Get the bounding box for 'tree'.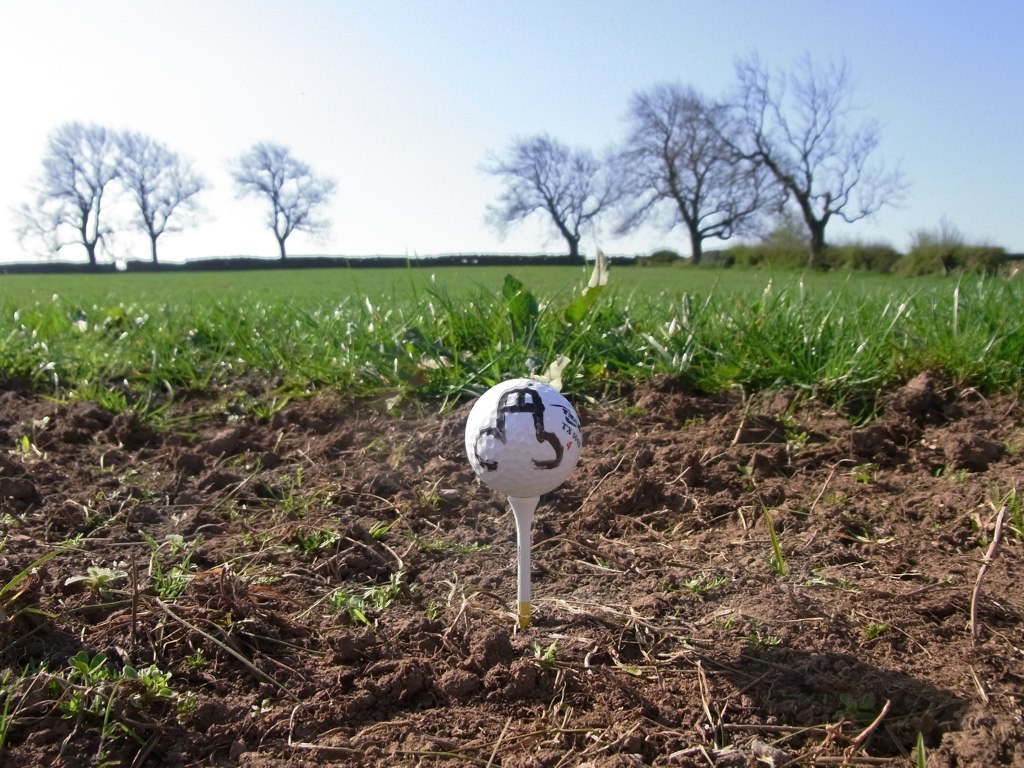
<region>597, 82, 771, 264</region>.
